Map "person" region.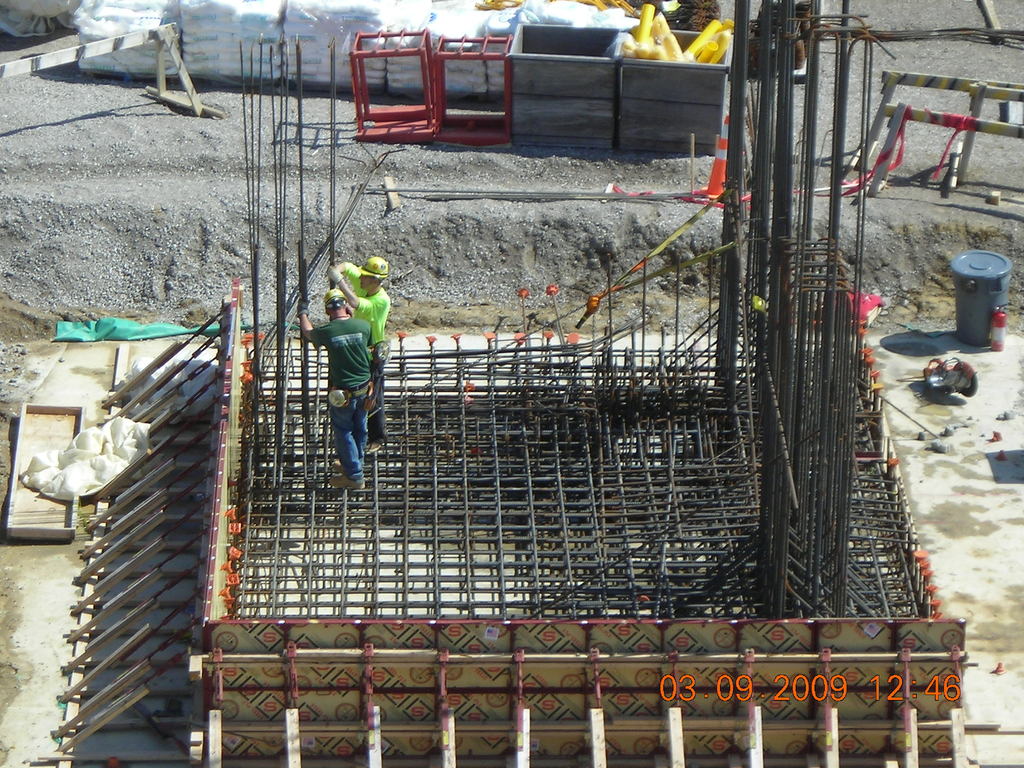
Mapped to x1=298, y1=285, x2=369, y2=489.
